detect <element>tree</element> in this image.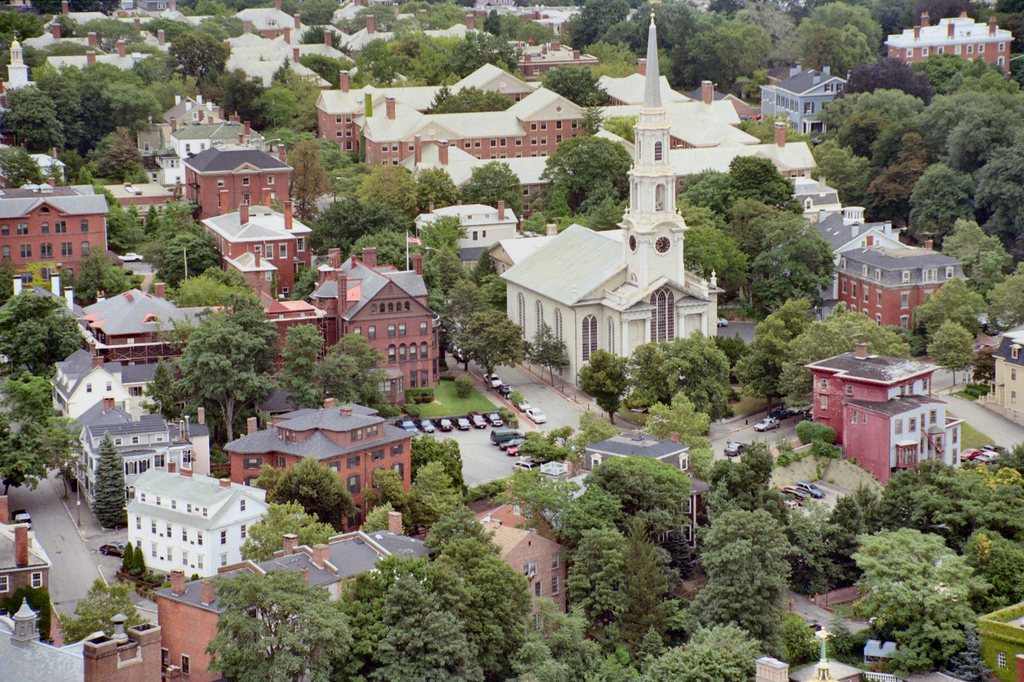
Detection: crop(202, 571, 356, 681).
